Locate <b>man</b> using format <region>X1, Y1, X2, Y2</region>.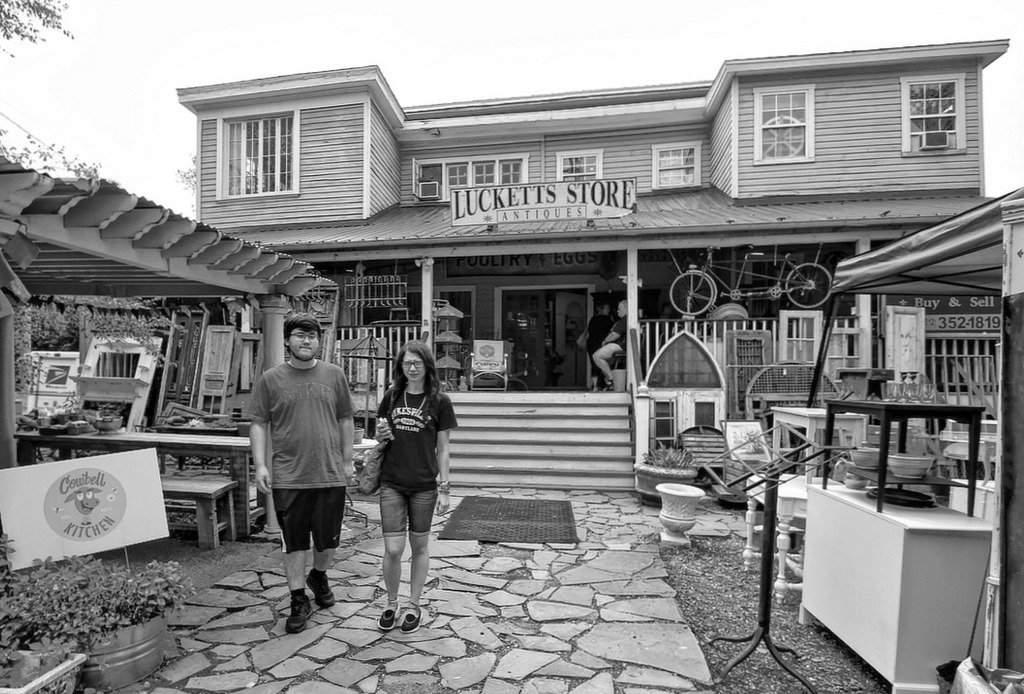
<region>591, 297, 635, 389</region>.
